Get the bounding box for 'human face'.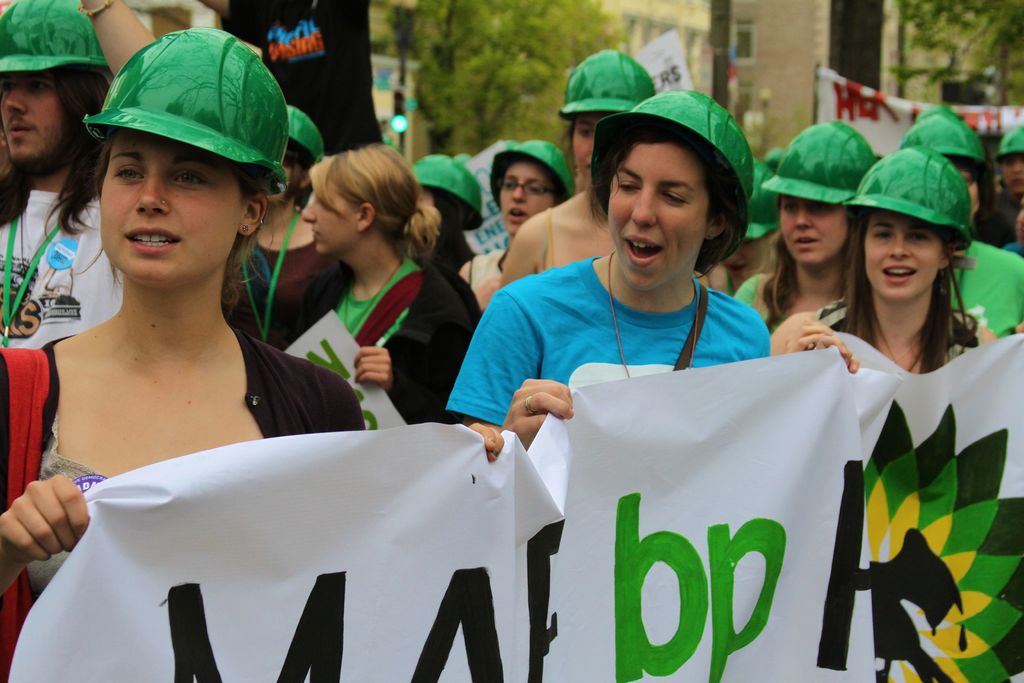
detection(98, 134, 243, 285).
